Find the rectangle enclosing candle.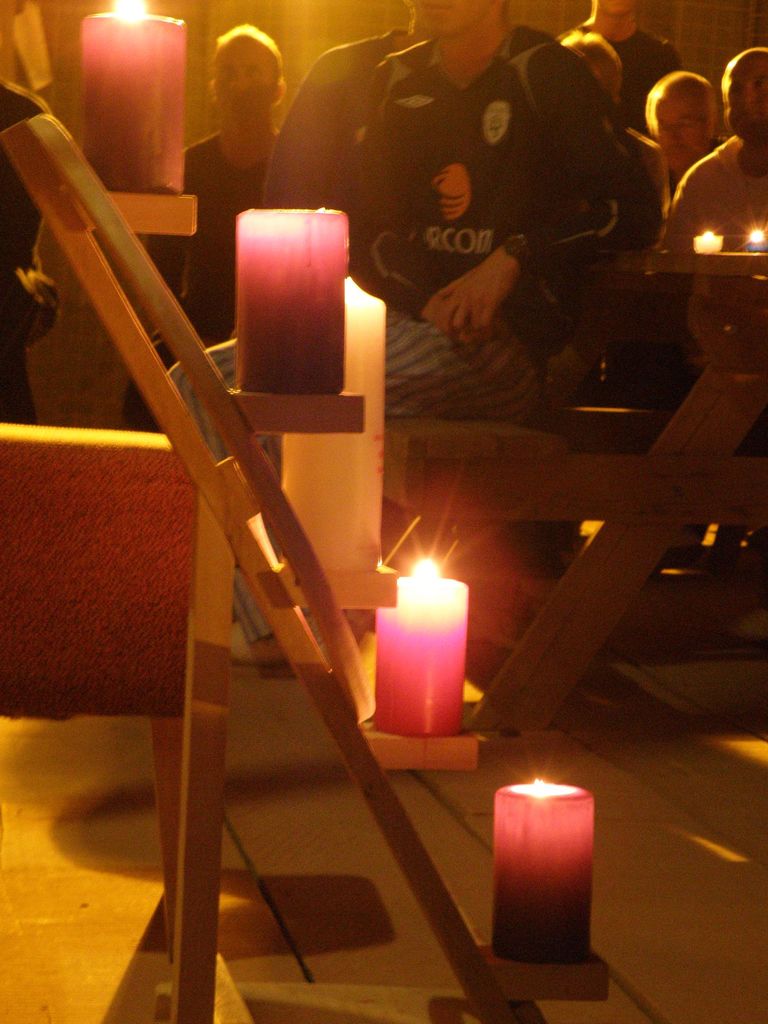
(495,774,596,956).
